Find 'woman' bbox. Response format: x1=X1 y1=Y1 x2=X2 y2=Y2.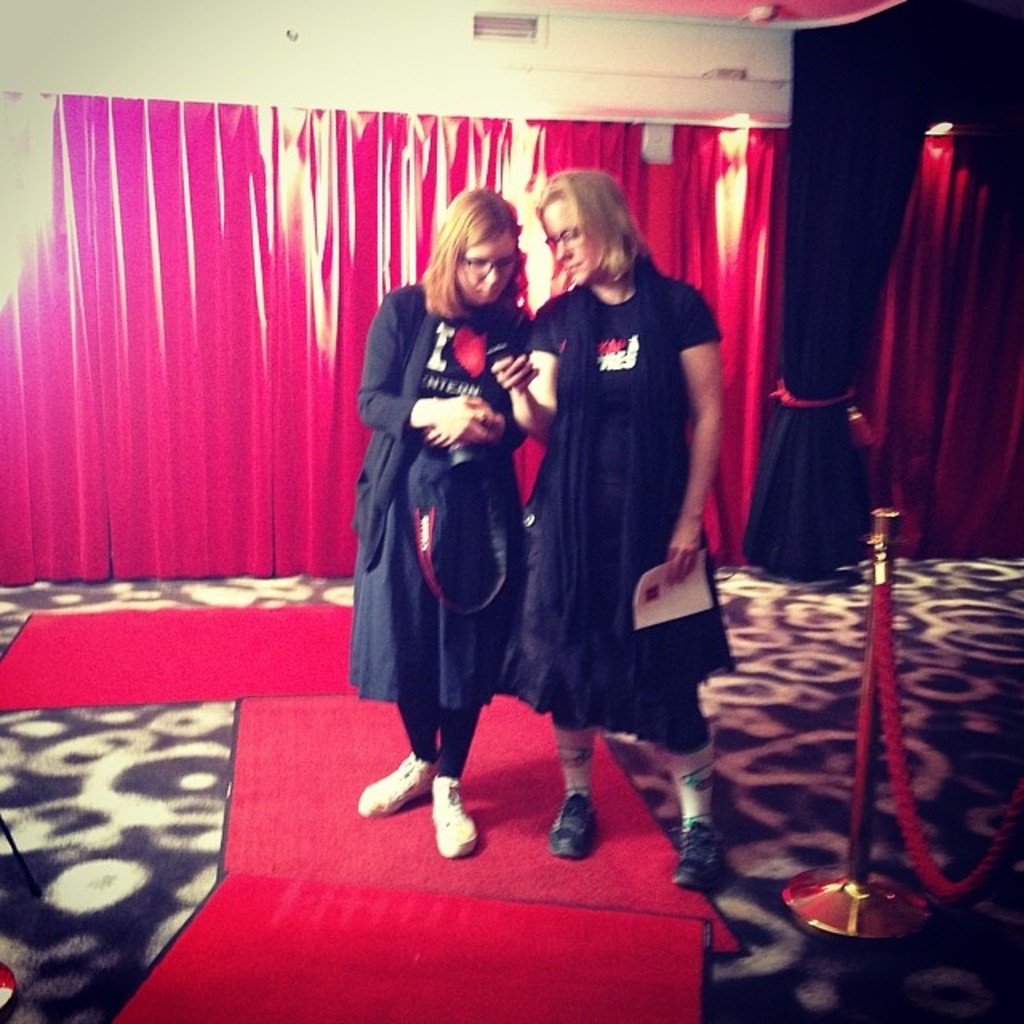
x1=491 y1=158 x2=738 y2=896.
